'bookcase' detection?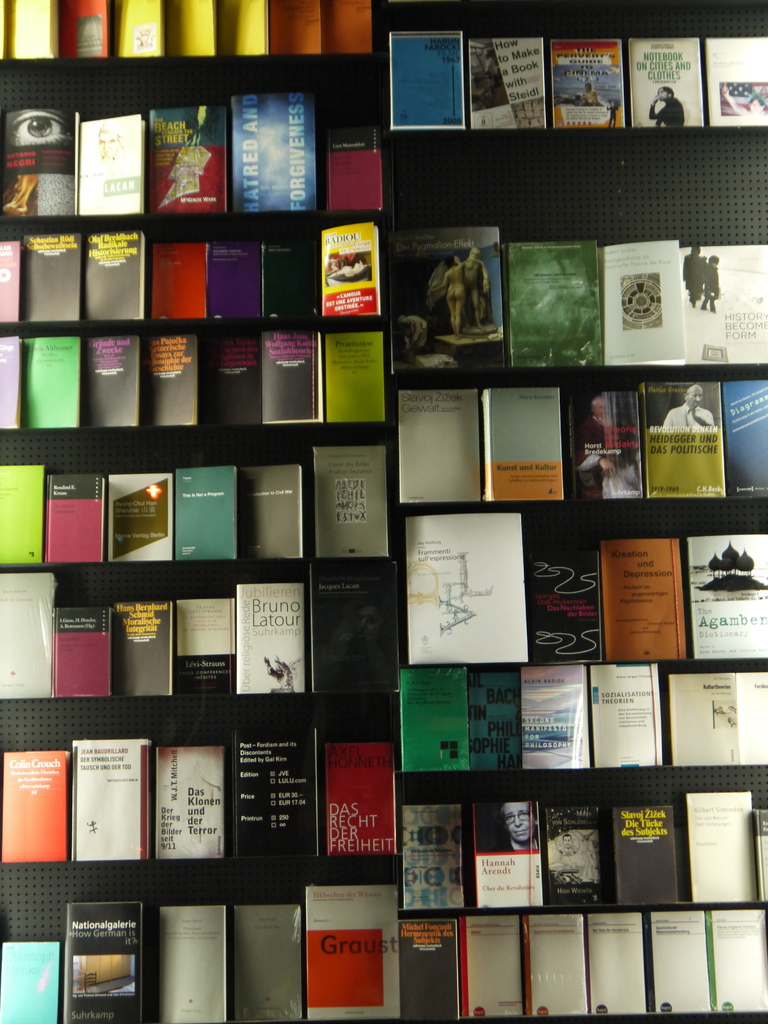
region(0, 0, 767, 1023)
